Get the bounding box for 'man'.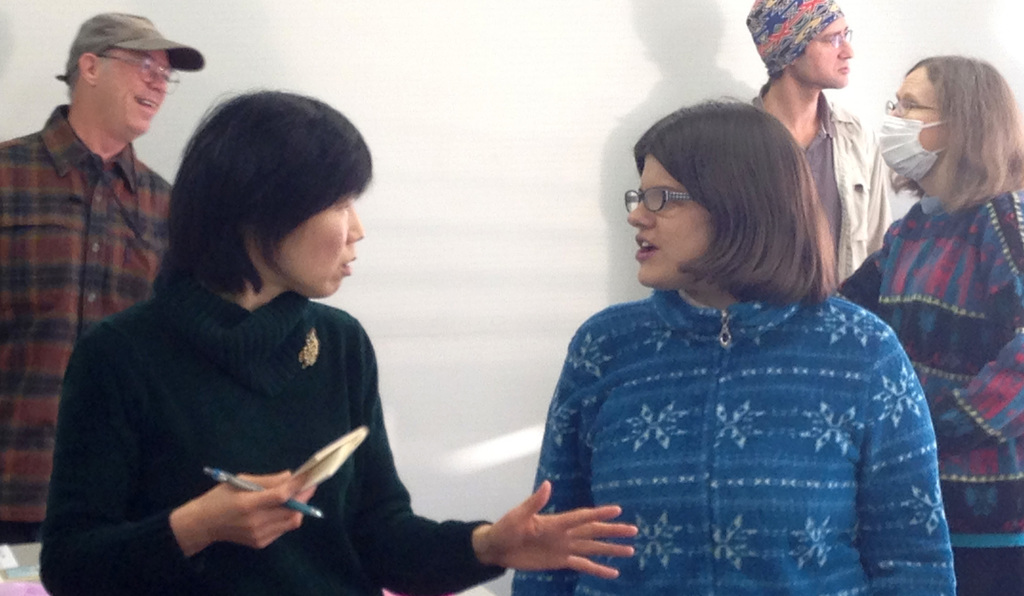
left=727, top=0, right=904, bottom=291.
